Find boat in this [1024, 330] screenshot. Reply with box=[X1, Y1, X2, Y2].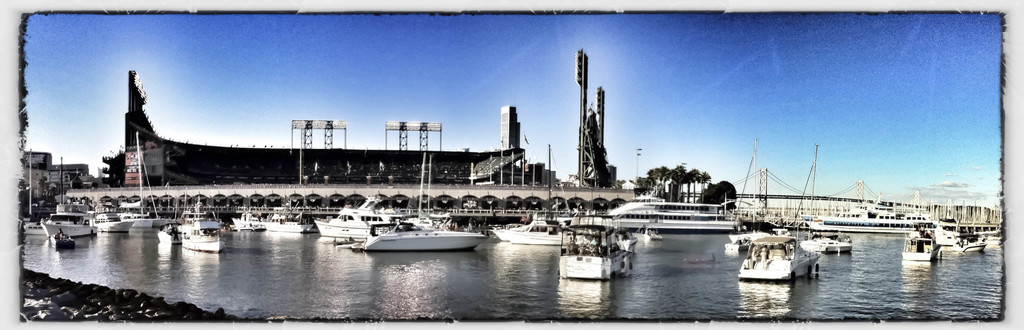
box=[154, 224, 177, 245].
